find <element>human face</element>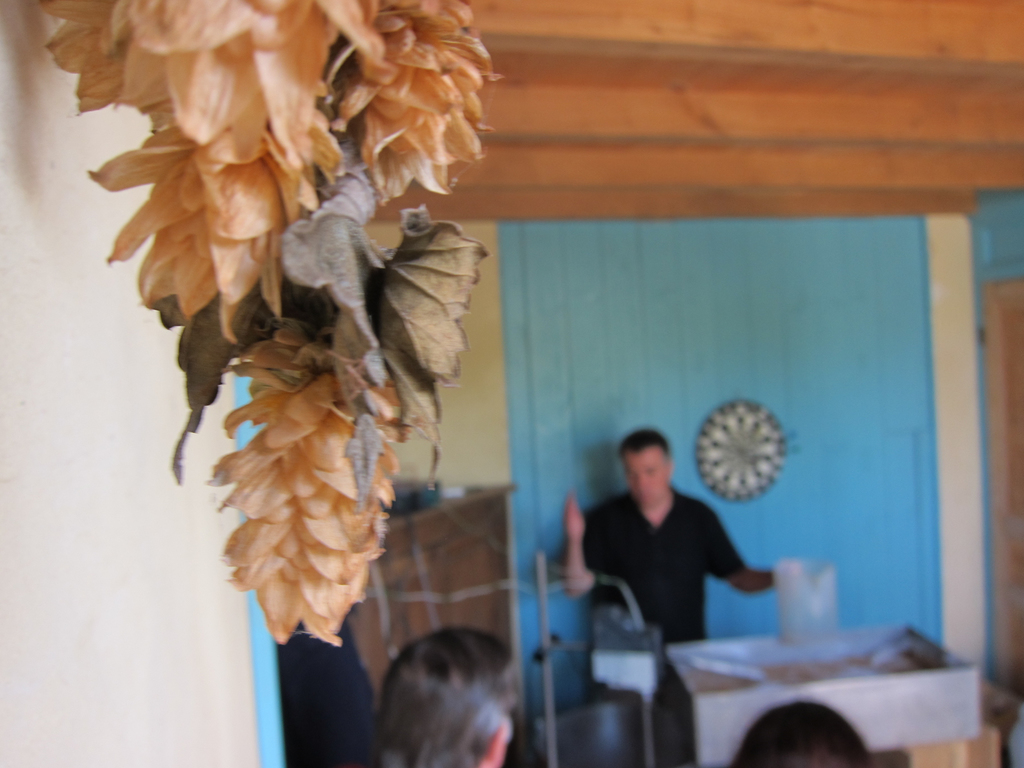
Rect(623, 445, 668, 502)
